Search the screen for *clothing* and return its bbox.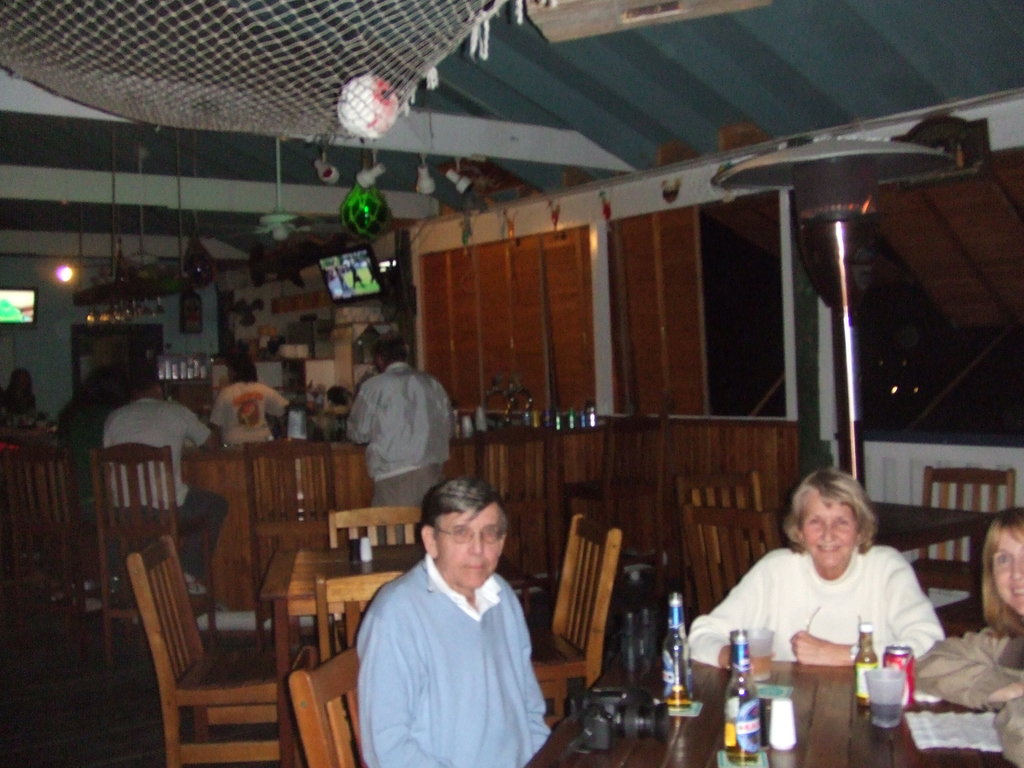
Found: [left=49, top=408, right=107, bottom=521].
